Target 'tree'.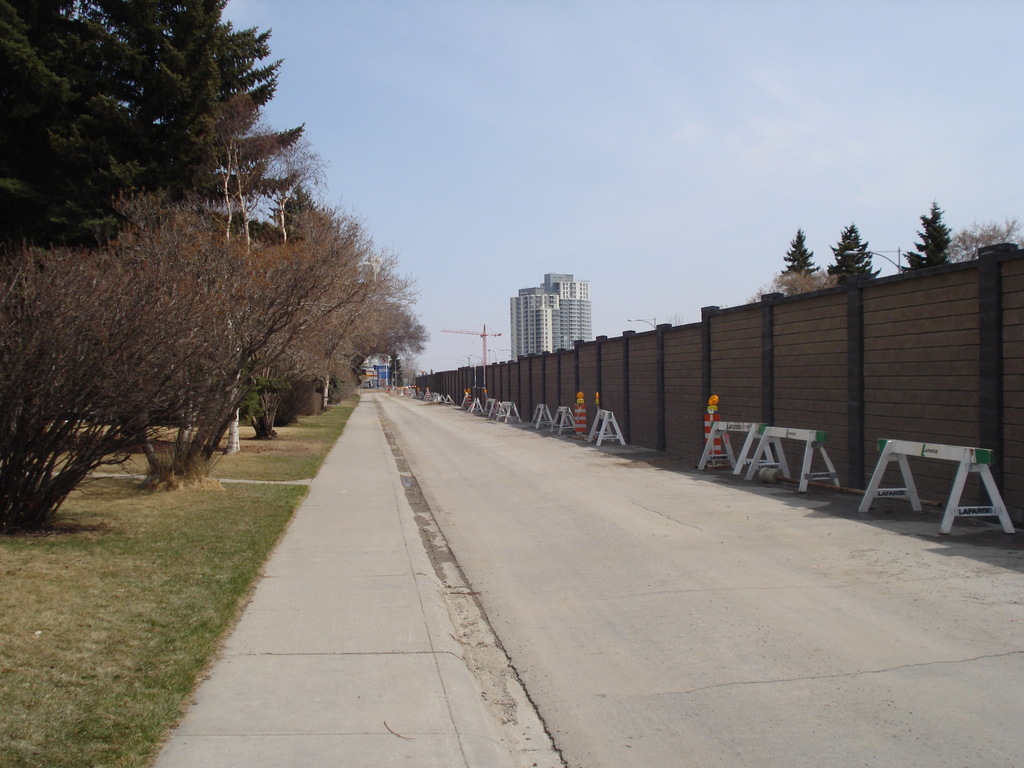
Target region: box=[904, 199, 952, 271].
